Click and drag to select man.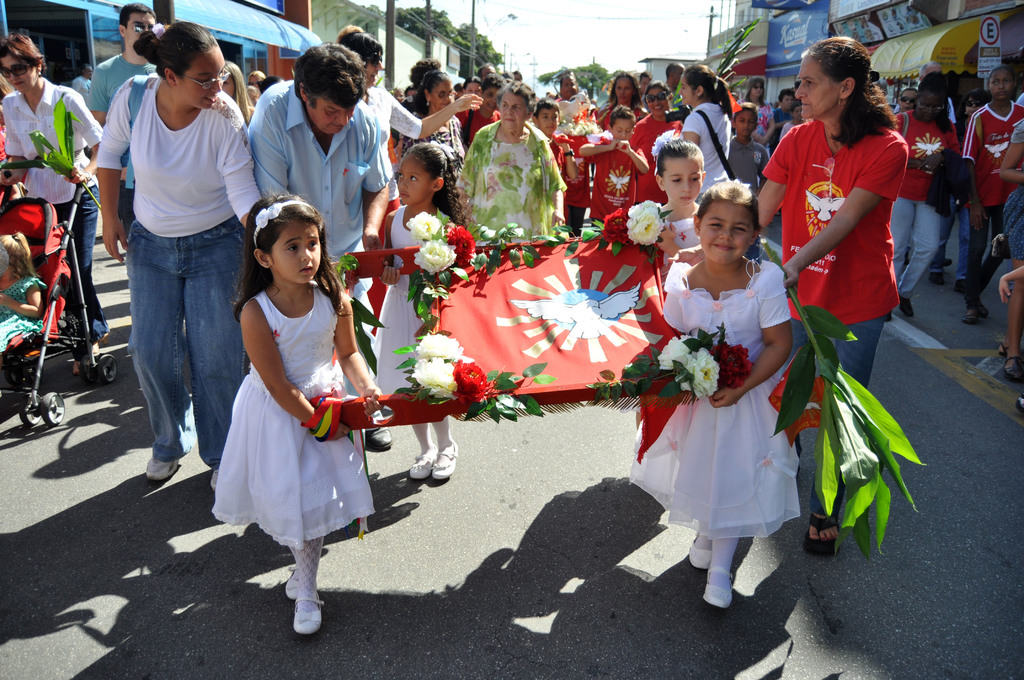
Selection: pyautogui.locateOnScreen(243, 41, 388, 446).
